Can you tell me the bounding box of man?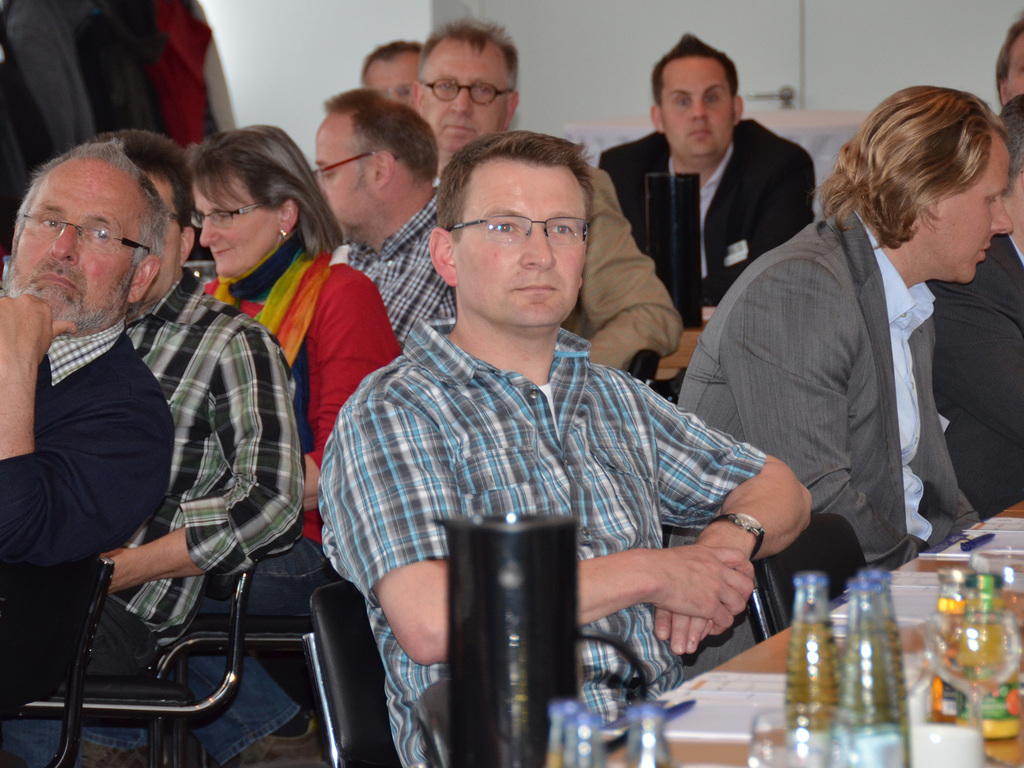
left=998, top=18, right=1023, bottom=102.
